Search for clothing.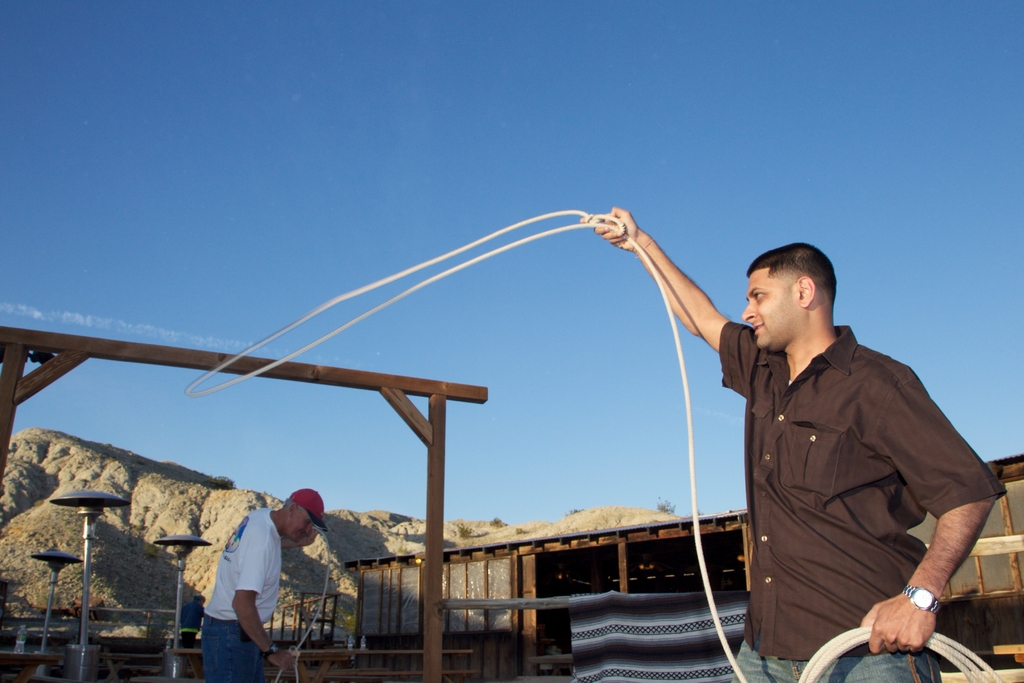
Found at {"x1": 714, "y1": 290, "x2": 995, "y2": 668}.
